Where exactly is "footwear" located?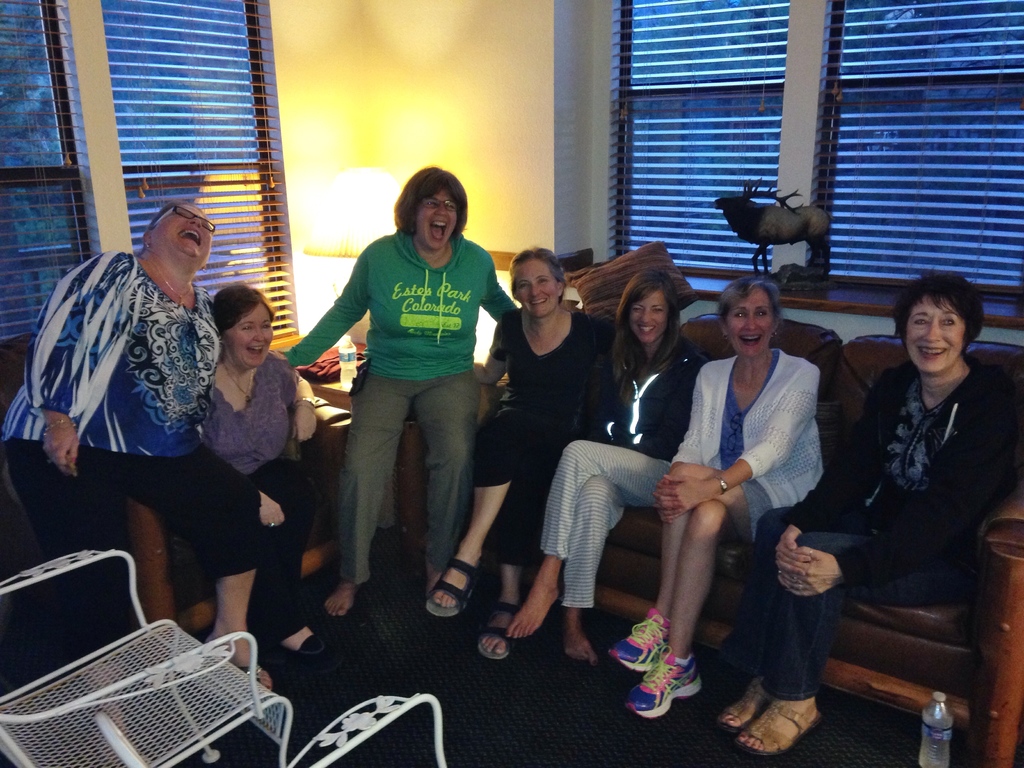
Its bounding box is Rect(426, 556, 475, 614).
